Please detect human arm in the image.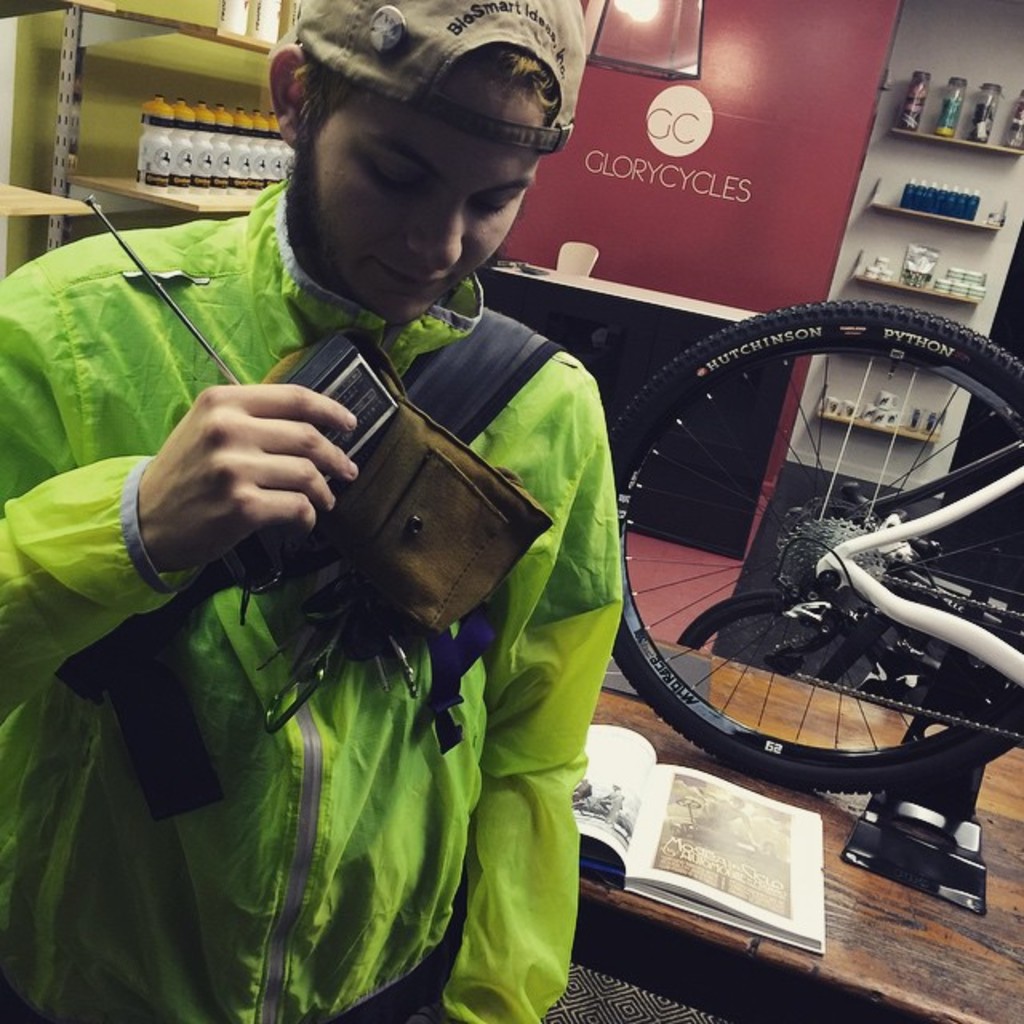
163, 379, 362, 576.
